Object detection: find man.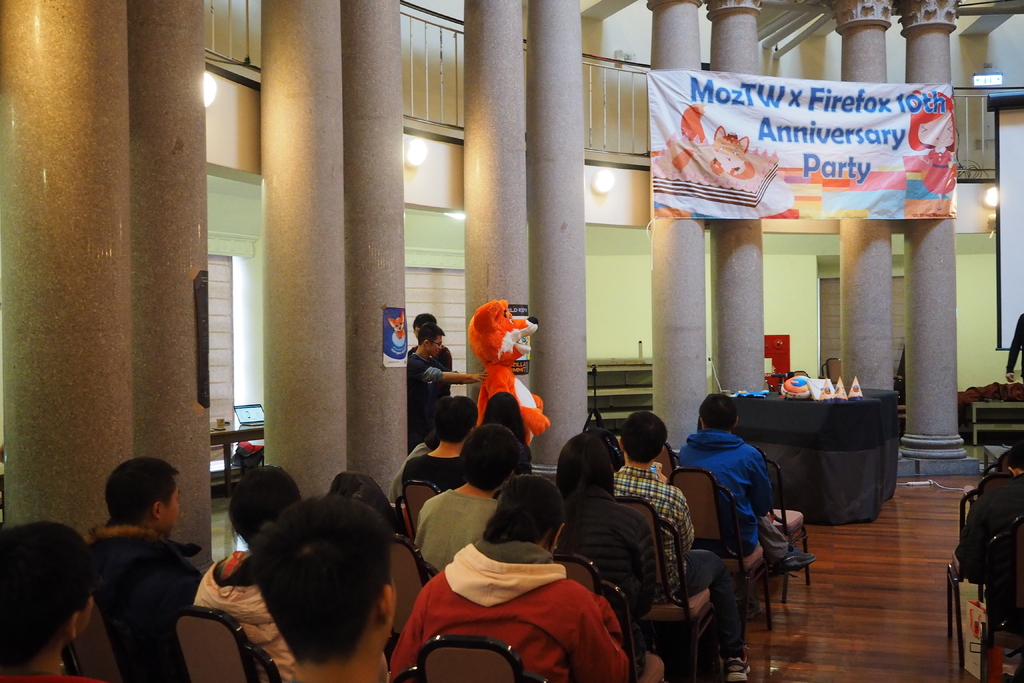
x1=408 y1=312 x2=451 y2=398.
